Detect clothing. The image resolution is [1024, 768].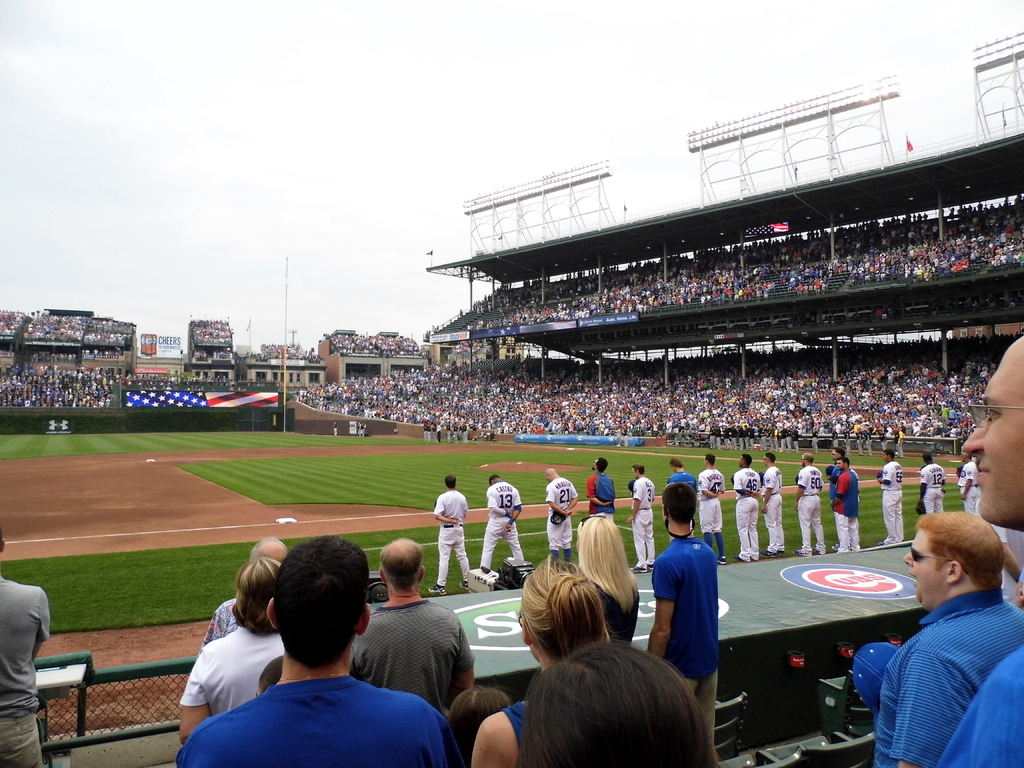
(x1=811, y1=434, x2=822, y2=449).
